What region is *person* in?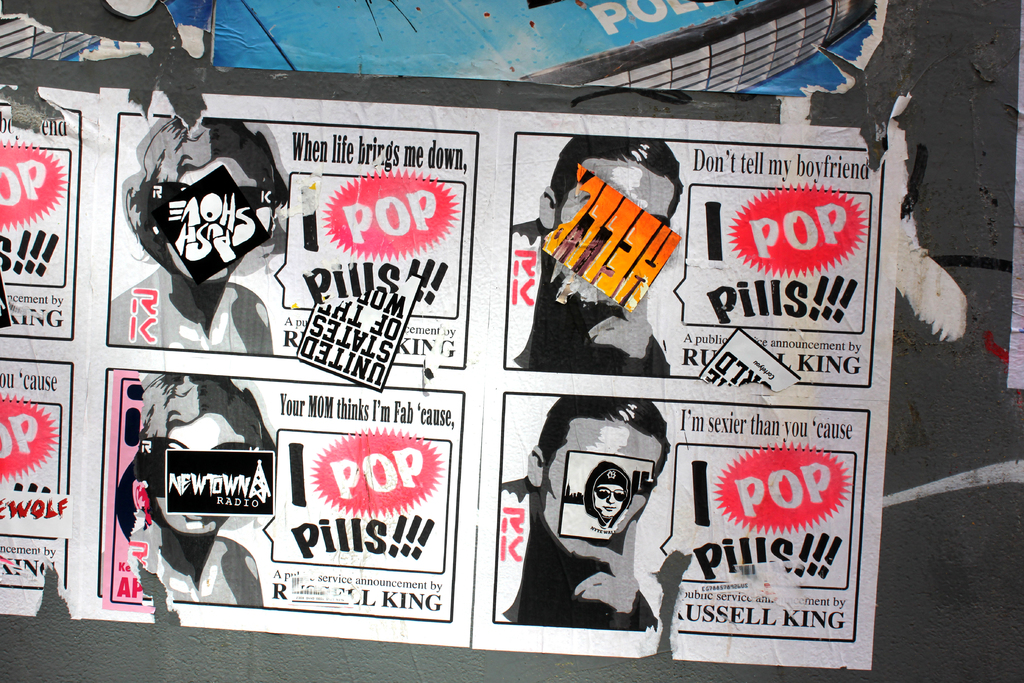
pyautogui.locateOnScreen(127, 371, 261, 606).
